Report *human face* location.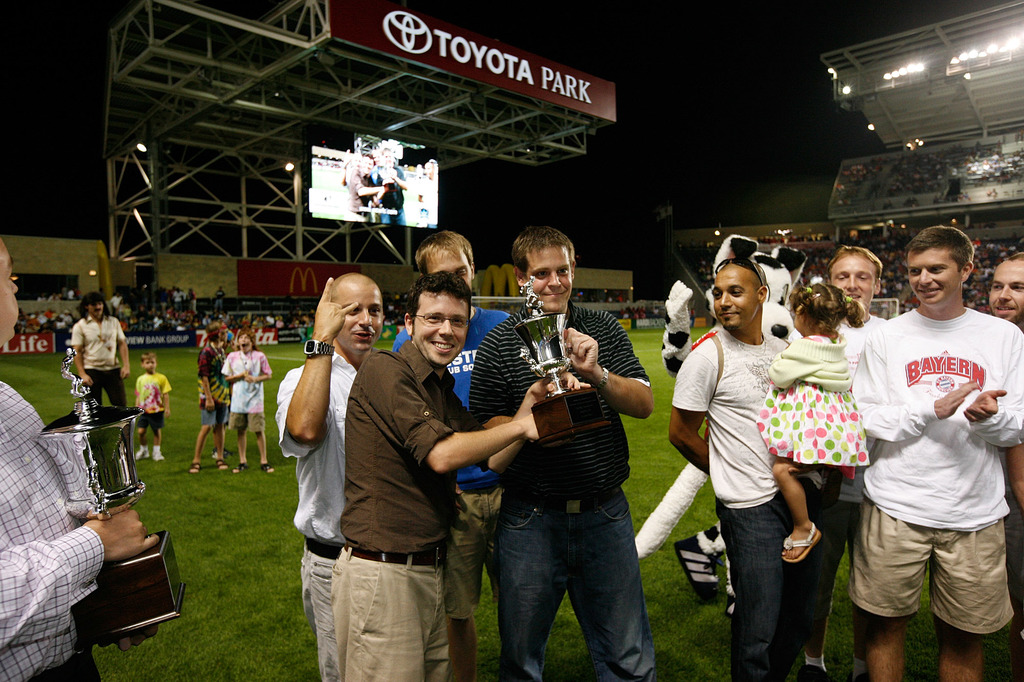
Report: {"left": 527, "top": 246, "right": 572, "bottom": 312}.
